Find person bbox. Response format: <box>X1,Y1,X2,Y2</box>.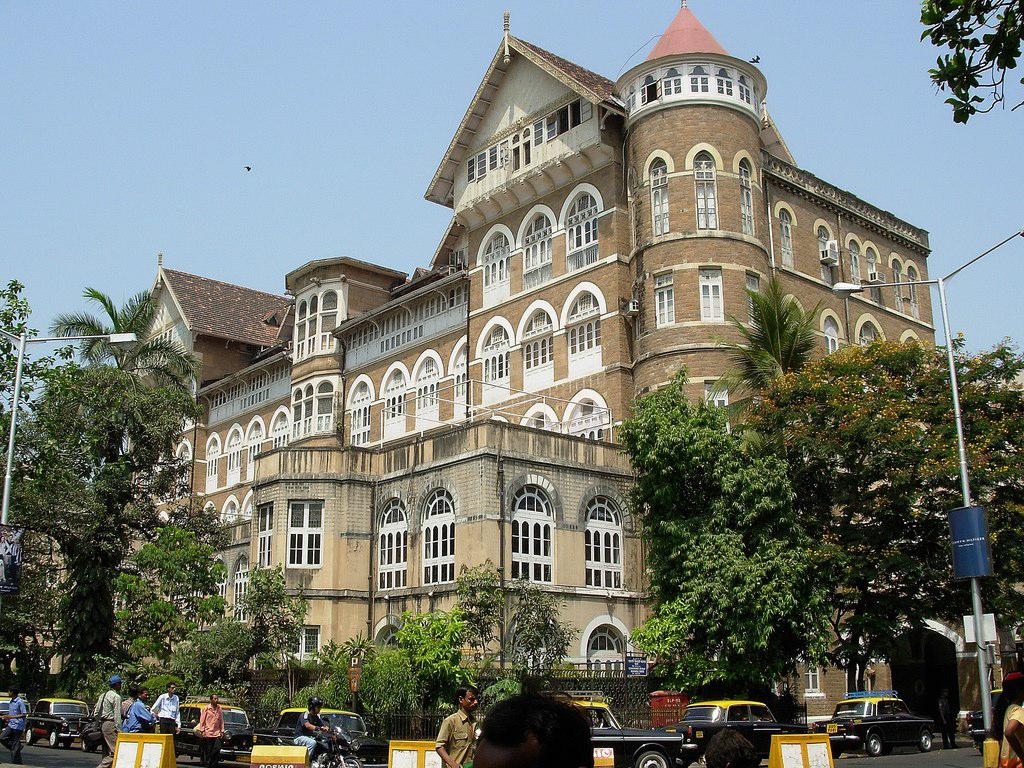
<box>150,686,187,760</box>.
